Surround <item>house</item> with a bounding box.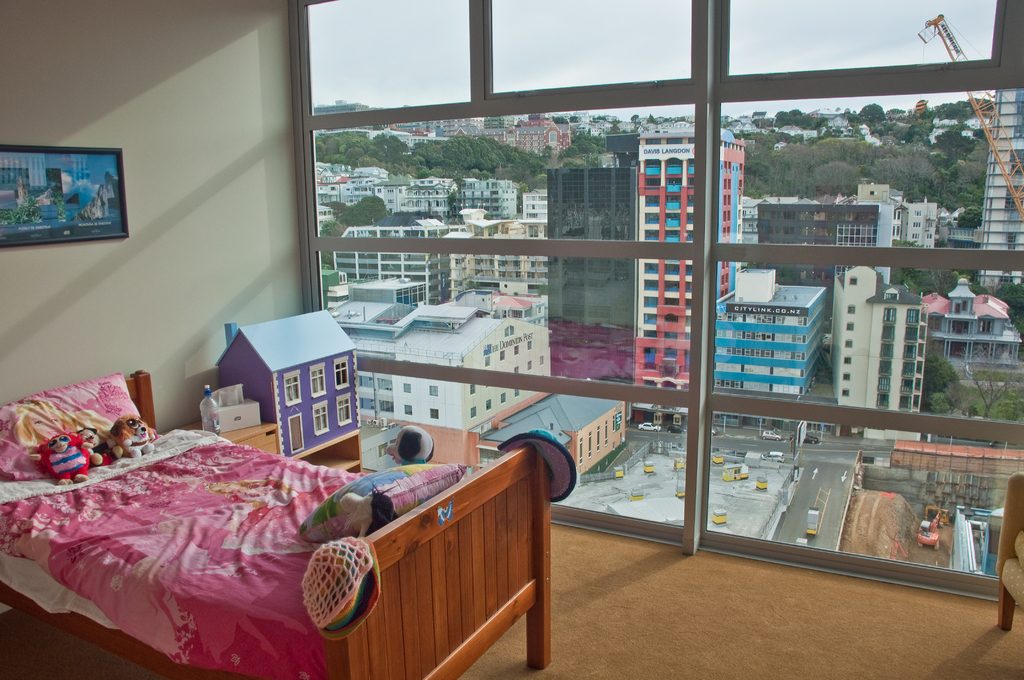
region(0, 0, 1023, 679).
